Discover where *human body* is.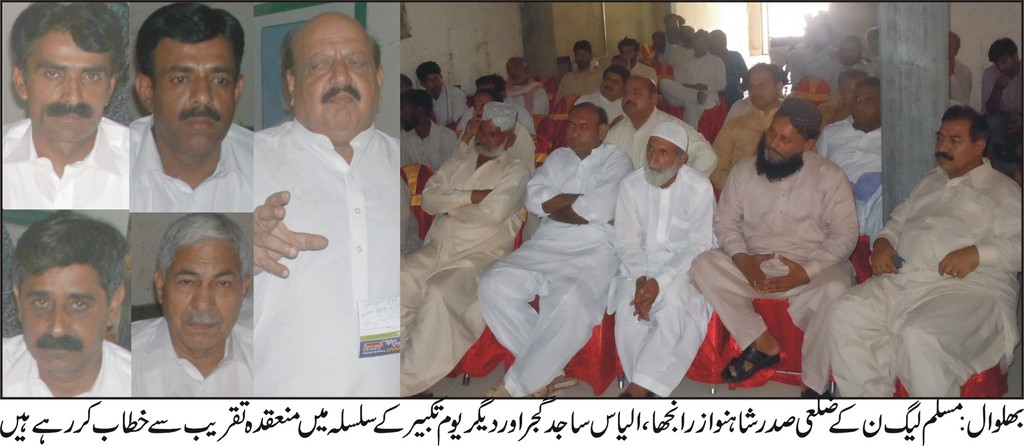
Discovered at <region>604, 107, 719, 172</region>.
